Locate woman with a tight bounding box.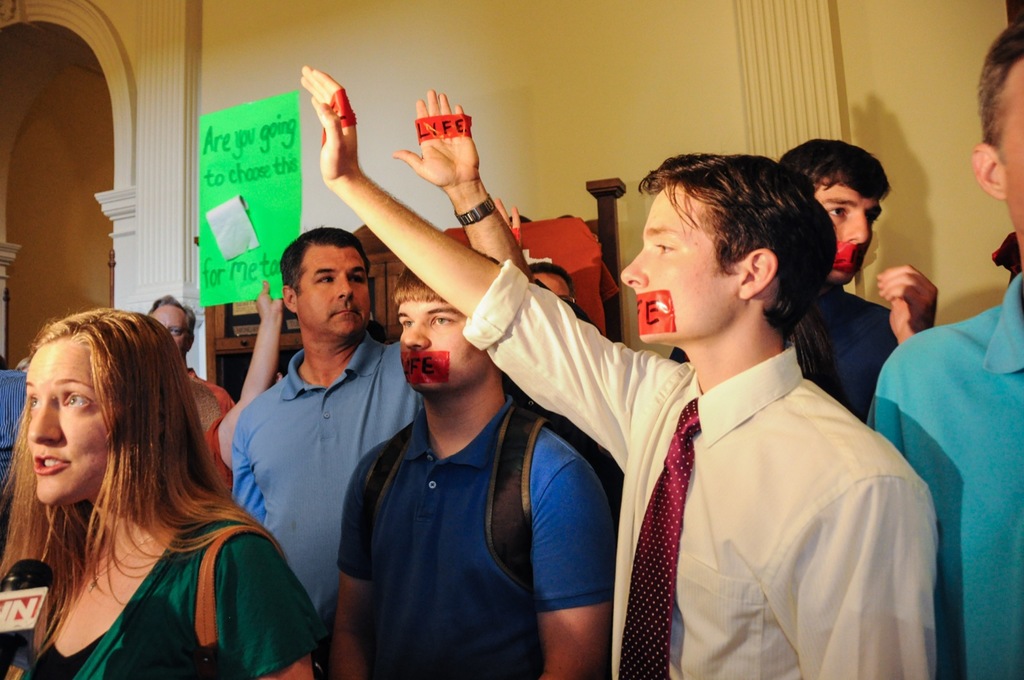
pyautogui.locateOnScreen(1, 308, 351, 679).
